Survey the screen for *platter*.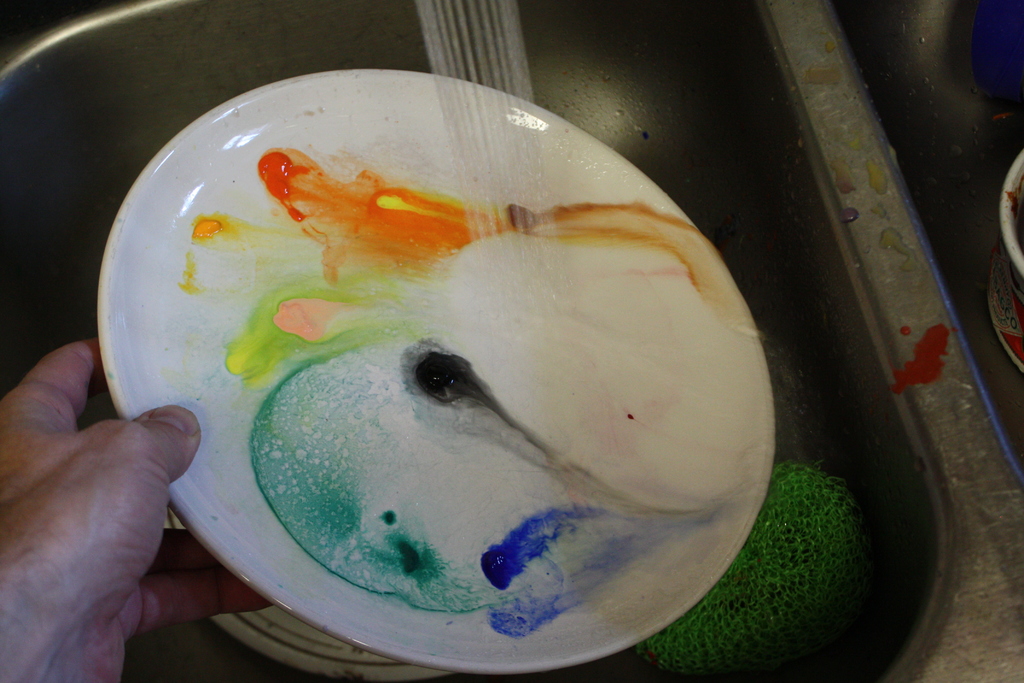
Survey found: (left=102, top=70, right=774, bottom=679).
